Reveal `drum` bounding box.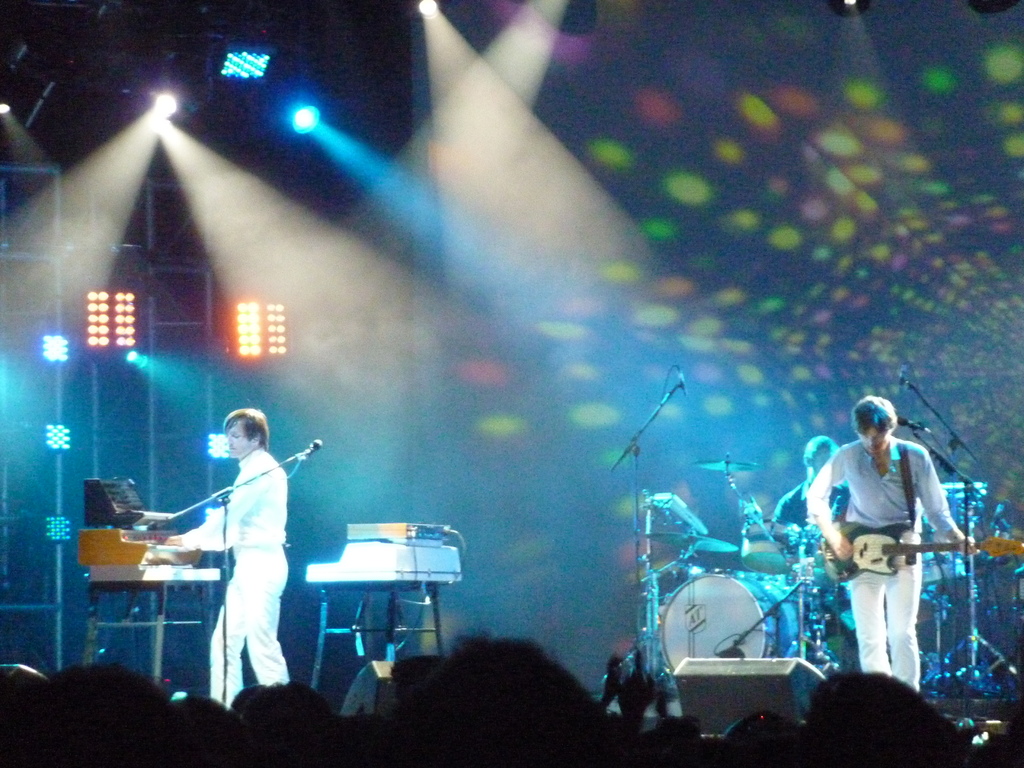
Revealed: (left=920, top=522, right=970, bottom=585).
